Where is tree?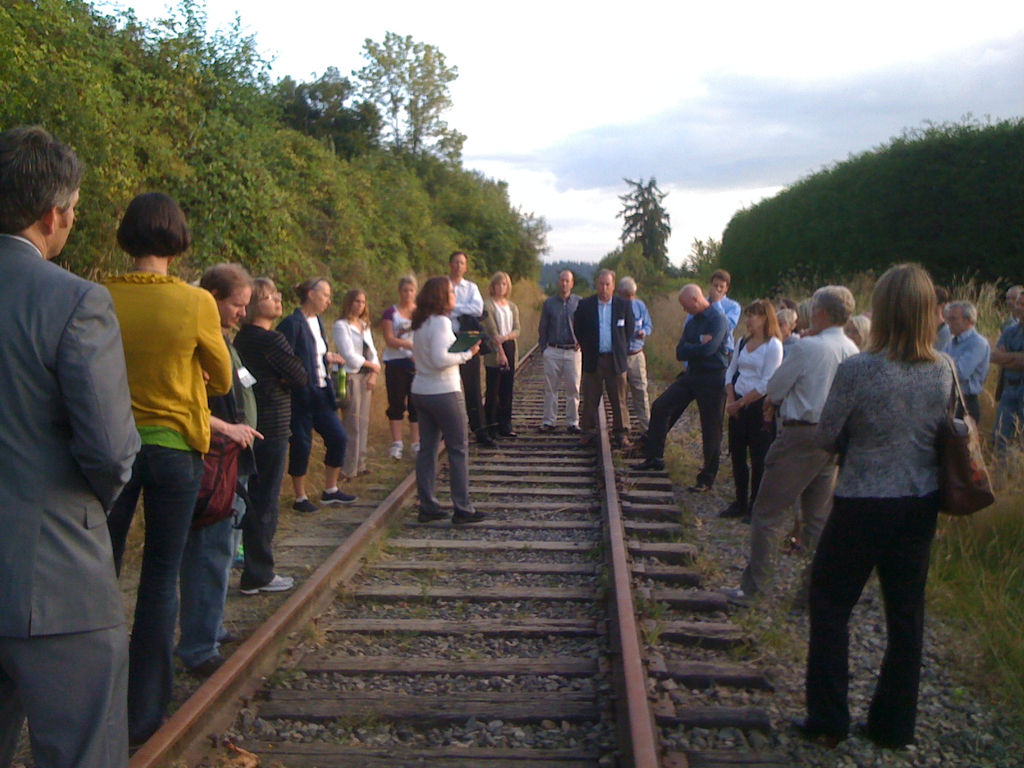
274:61:387:168.
